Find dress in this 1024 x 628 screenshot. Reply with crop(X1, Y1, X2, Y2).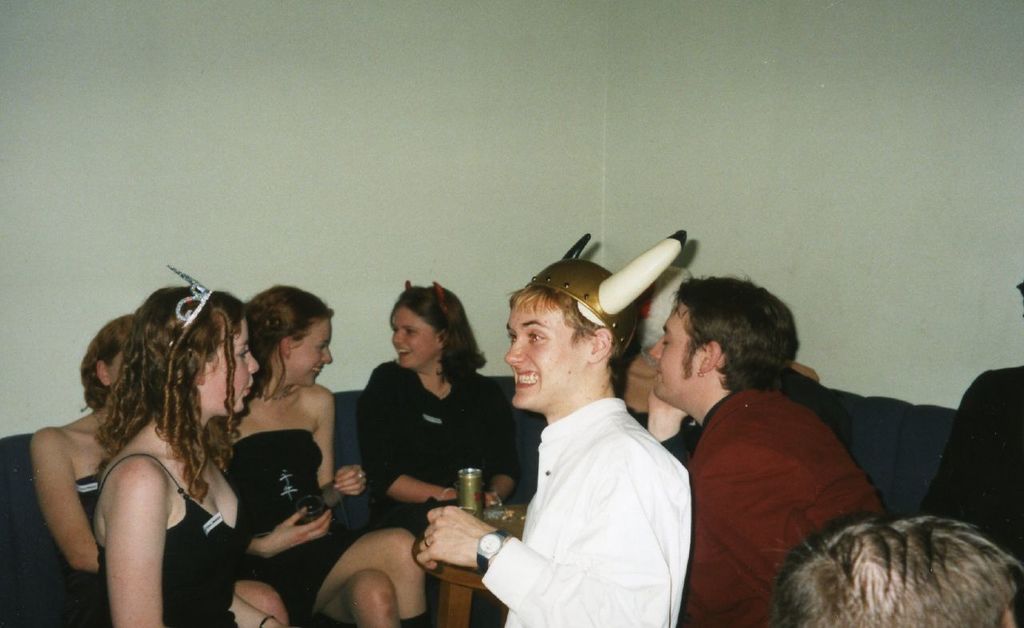
crop(91, 455, 250, 627).
